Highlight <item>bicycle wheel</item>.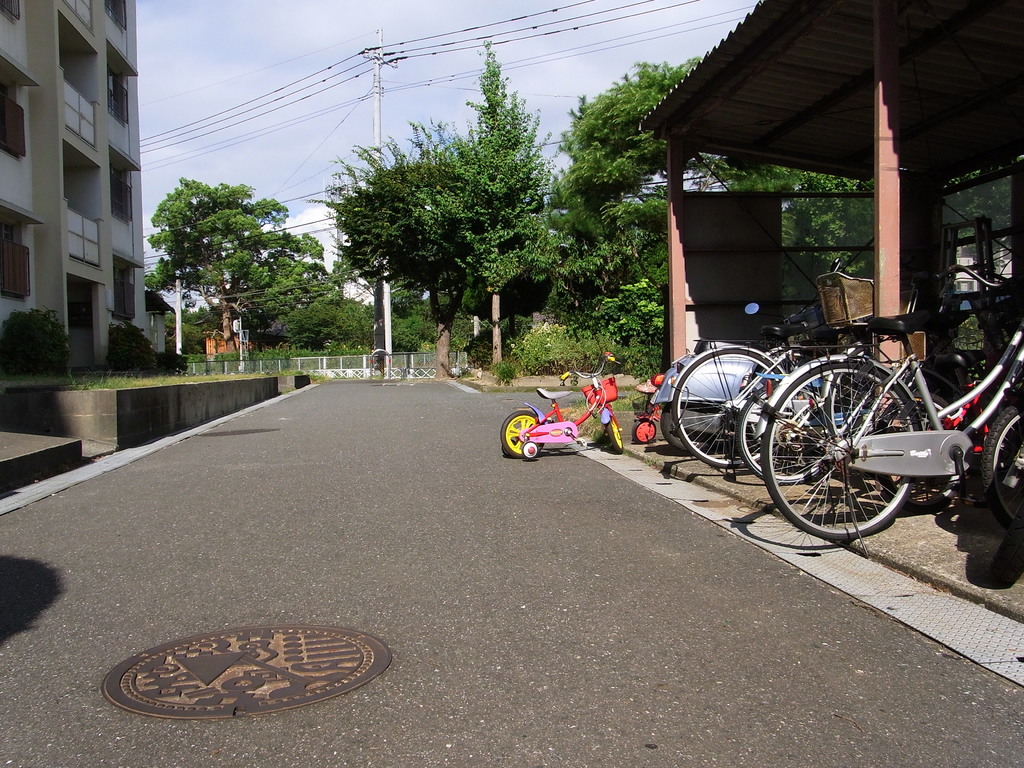
Highlighted region: bbox=[735, 387, 829, 484].
